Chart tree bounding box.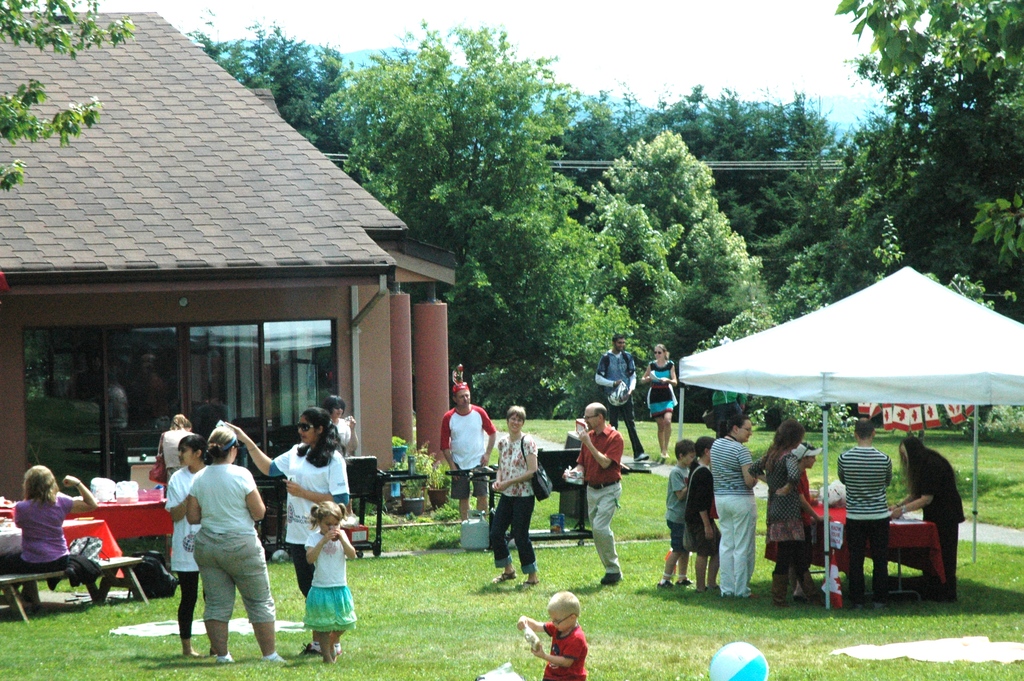
Charted: bbox=[2, 0, 136, 192].
